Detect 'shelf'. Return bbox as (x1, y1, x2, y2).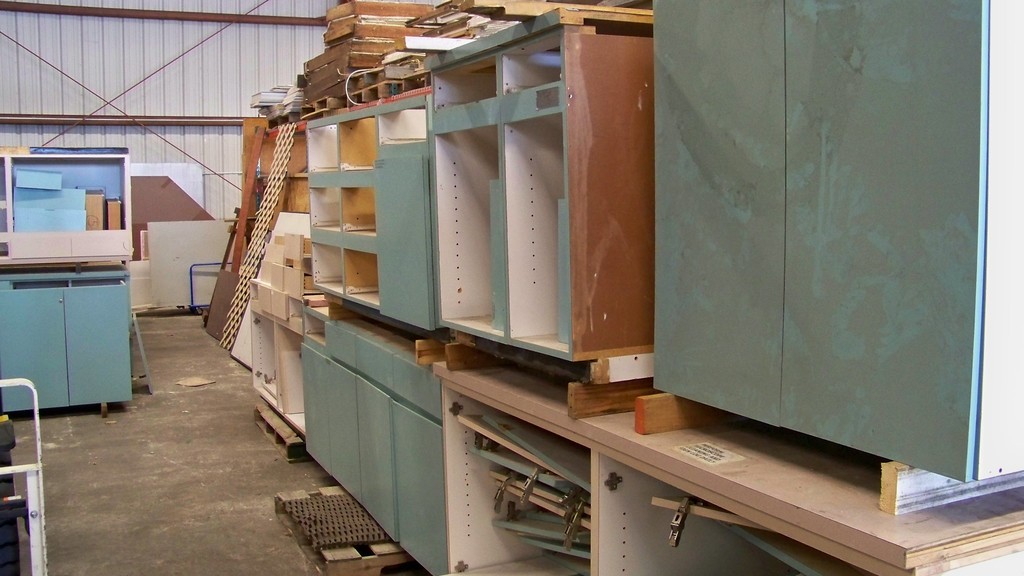
(340, 262, 376, 303).
